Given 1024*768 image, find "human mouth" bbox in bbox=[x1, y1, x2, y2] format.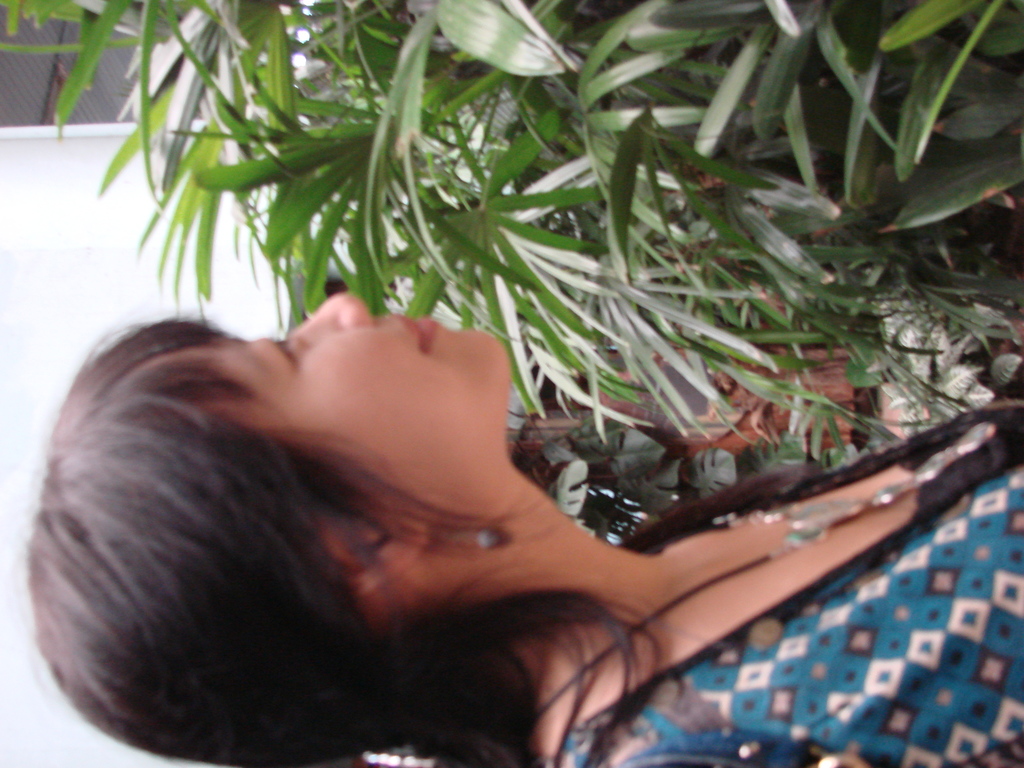
bbox=[399, 312, 446, 362].
